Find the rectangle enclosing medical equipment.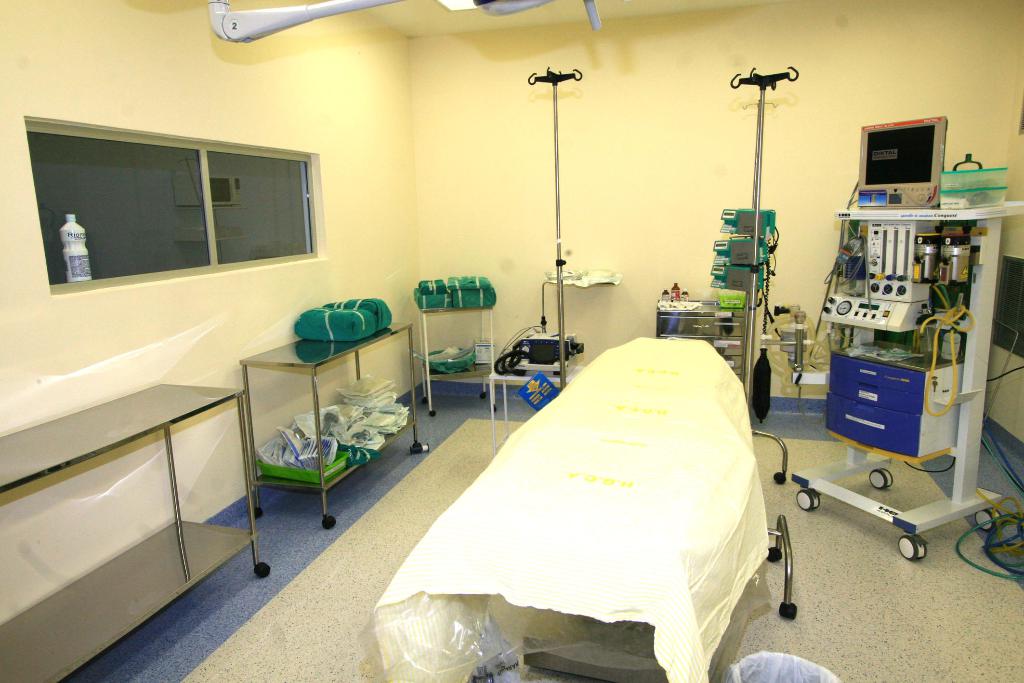
left=0, top=381, right=275, bottom=682.
